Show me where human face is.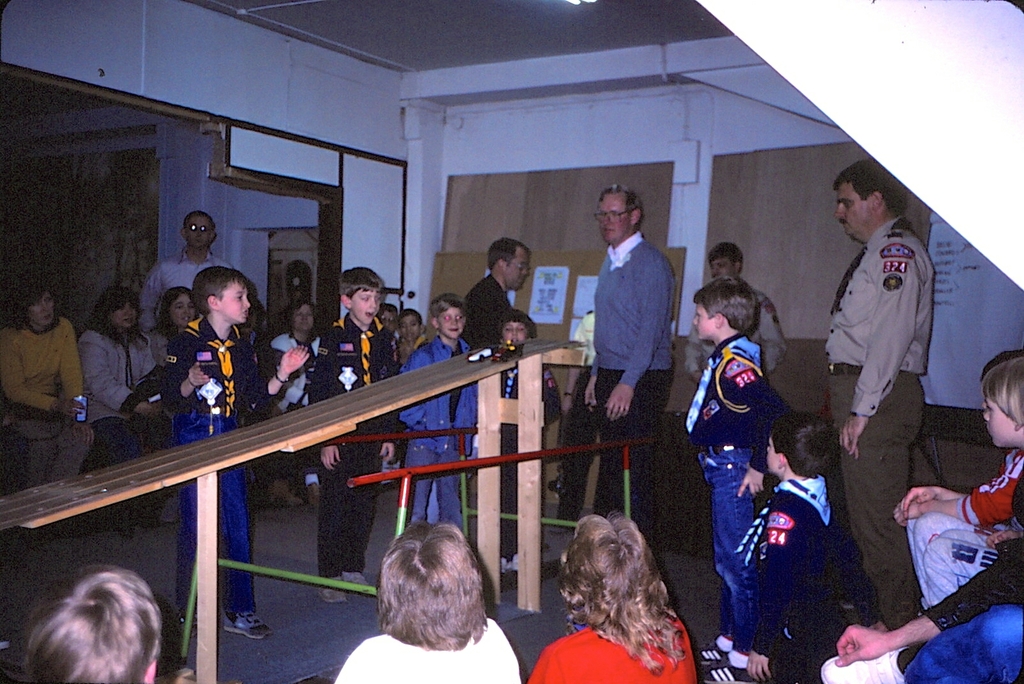
human face is at Rect(351, 285, 383, 324).
